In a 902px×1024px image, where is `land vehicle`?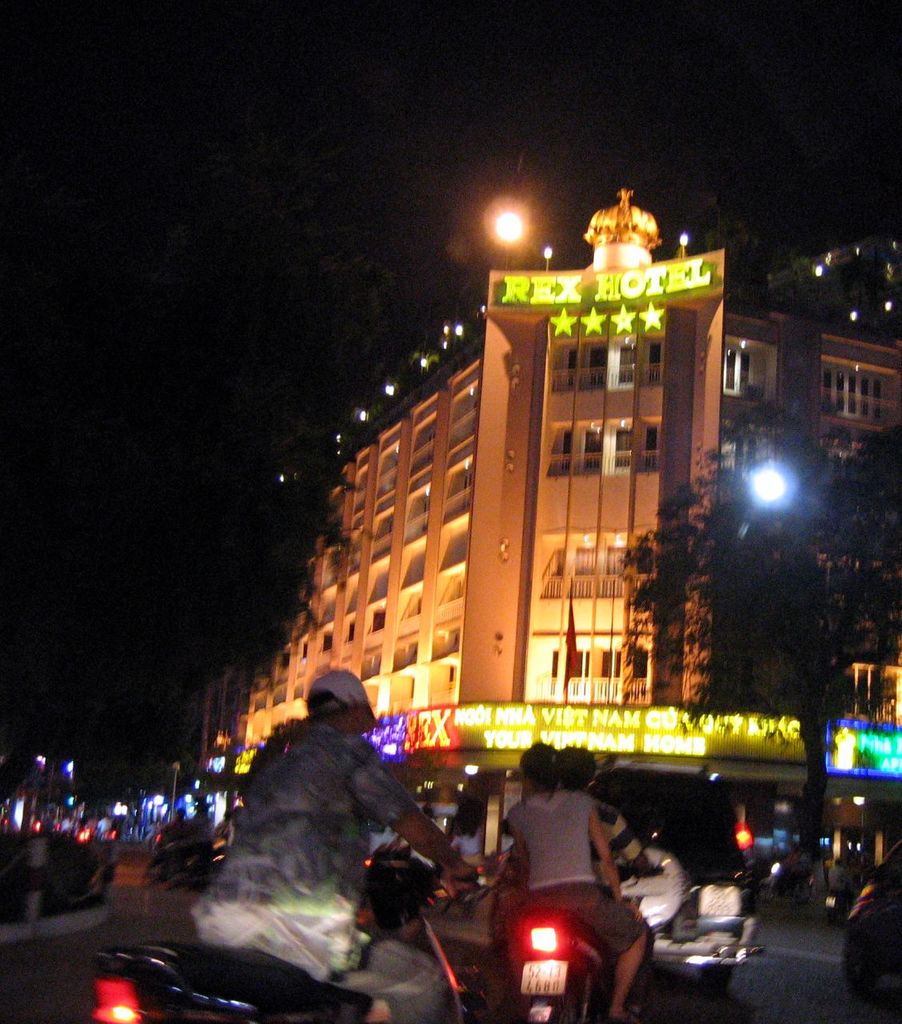
[x1=762, y1=846, x2=820, y2=901].
